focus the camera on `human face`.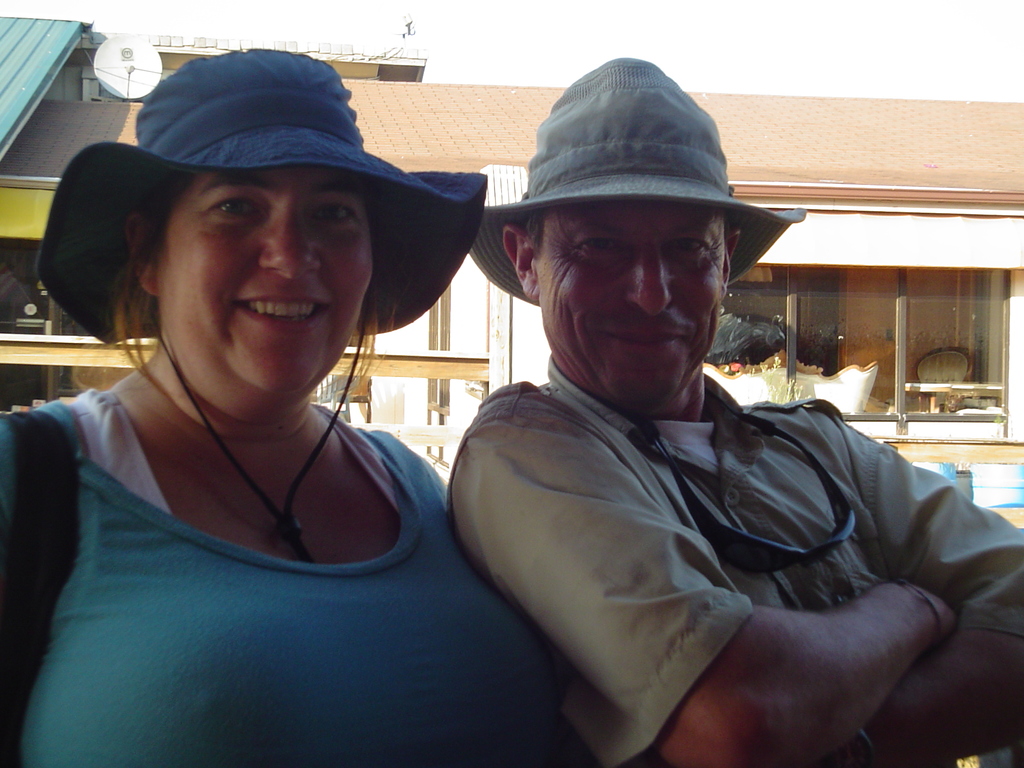
Focus region: bbox=[541, 196, 724, 408].
